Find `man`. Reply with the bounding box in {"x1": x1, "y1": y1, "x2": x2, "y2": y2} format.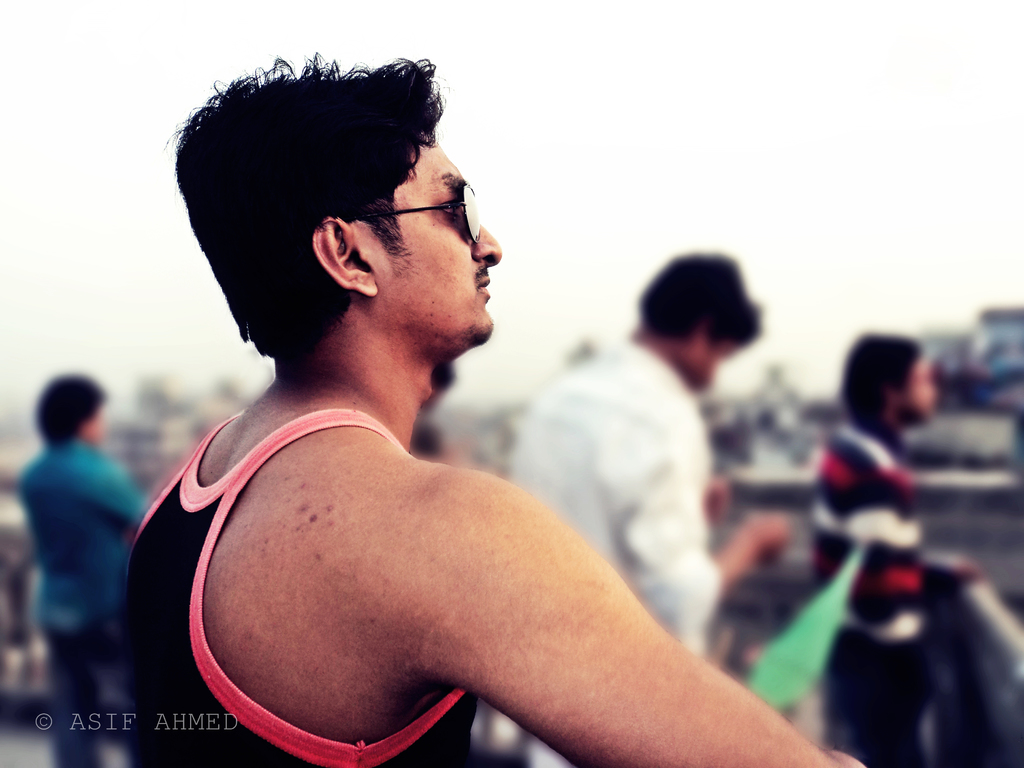
{"x1": 83, "y1": 63, "x2": 835, "y2": 762}.
